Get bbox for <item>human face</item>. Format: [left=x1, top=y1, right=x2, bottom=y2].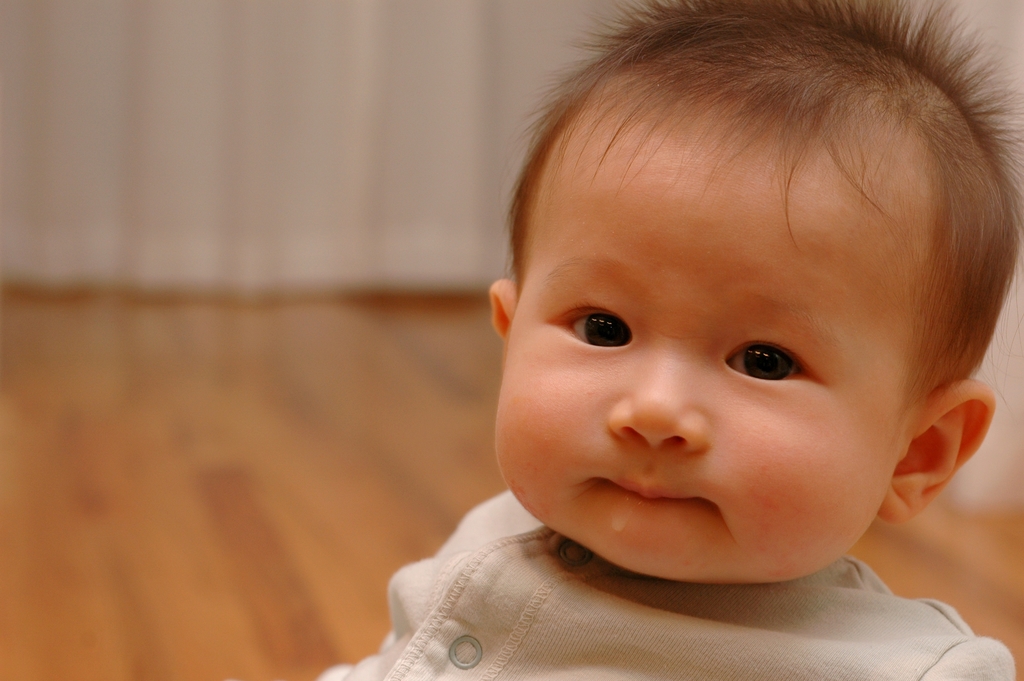
[left=481, top=76, right=933, bottom=581].
